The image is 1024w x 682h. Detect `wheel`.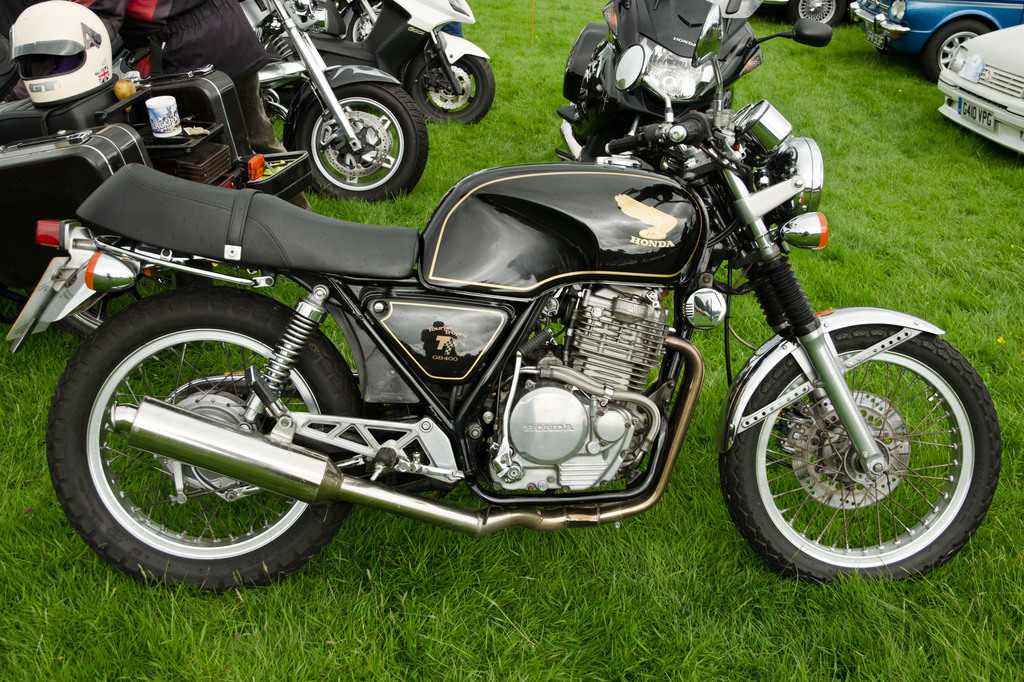
Detection: [left=408, top=47, right=498, bottom=123].
